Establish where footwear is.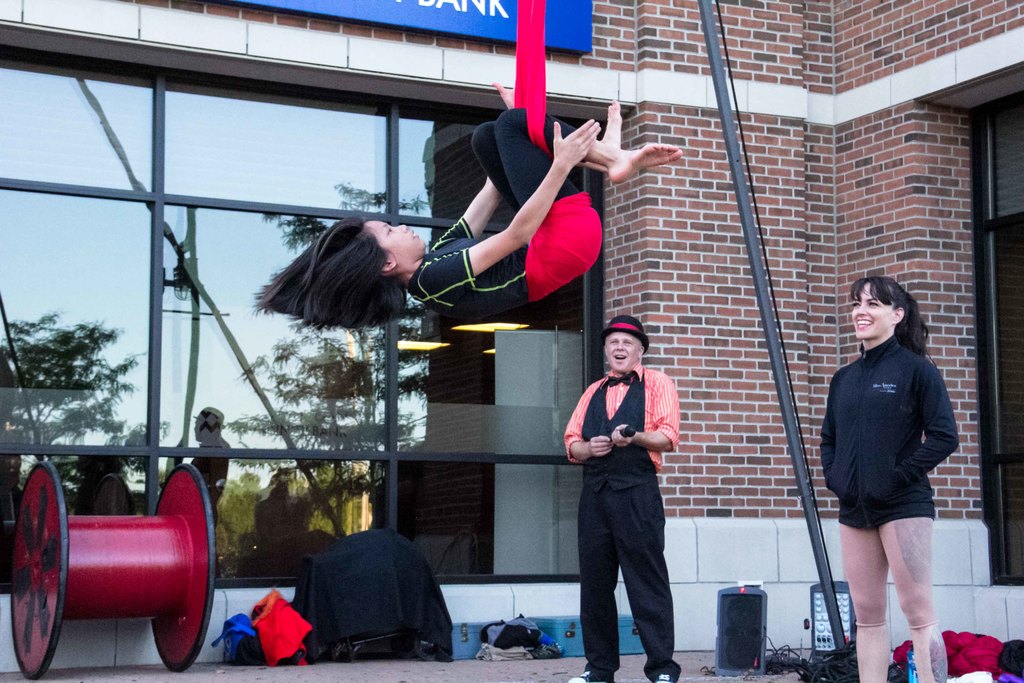
Established at locate(642, 666, 675, 682).
